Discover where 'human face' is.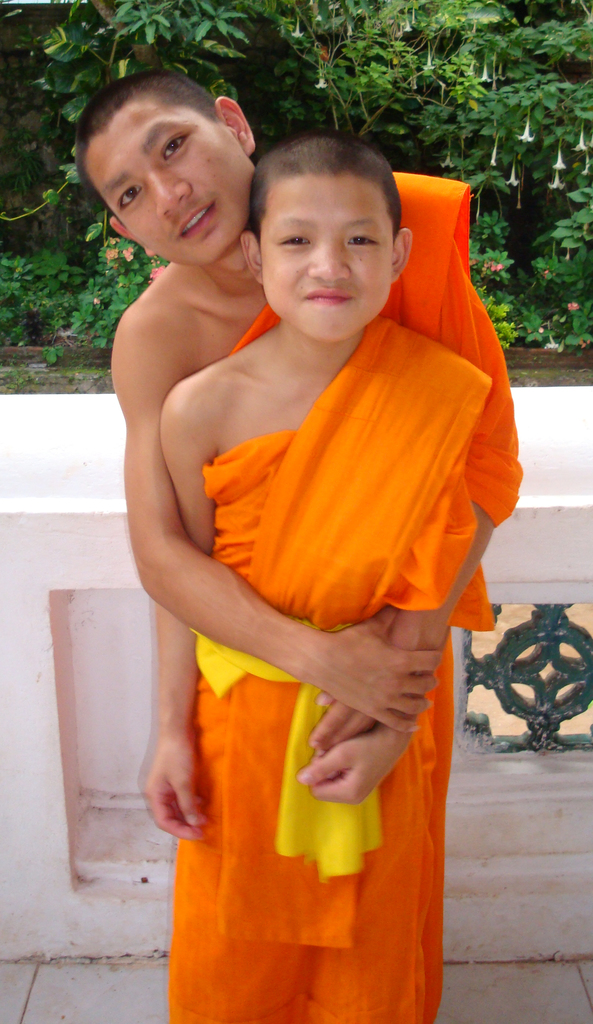
Discovered at <region>262, 175, 392, 338</region>.
